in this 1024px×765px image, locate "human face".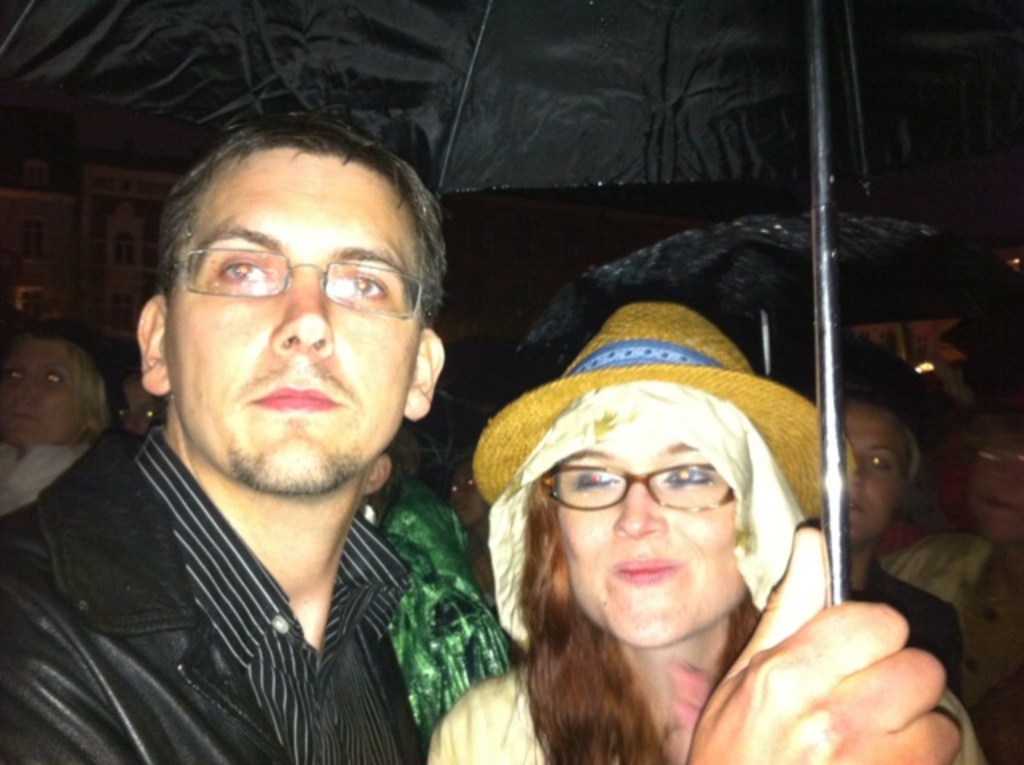
Bounding box: pyautogui.locateOnScreen(968, 432, 1022, 549).
